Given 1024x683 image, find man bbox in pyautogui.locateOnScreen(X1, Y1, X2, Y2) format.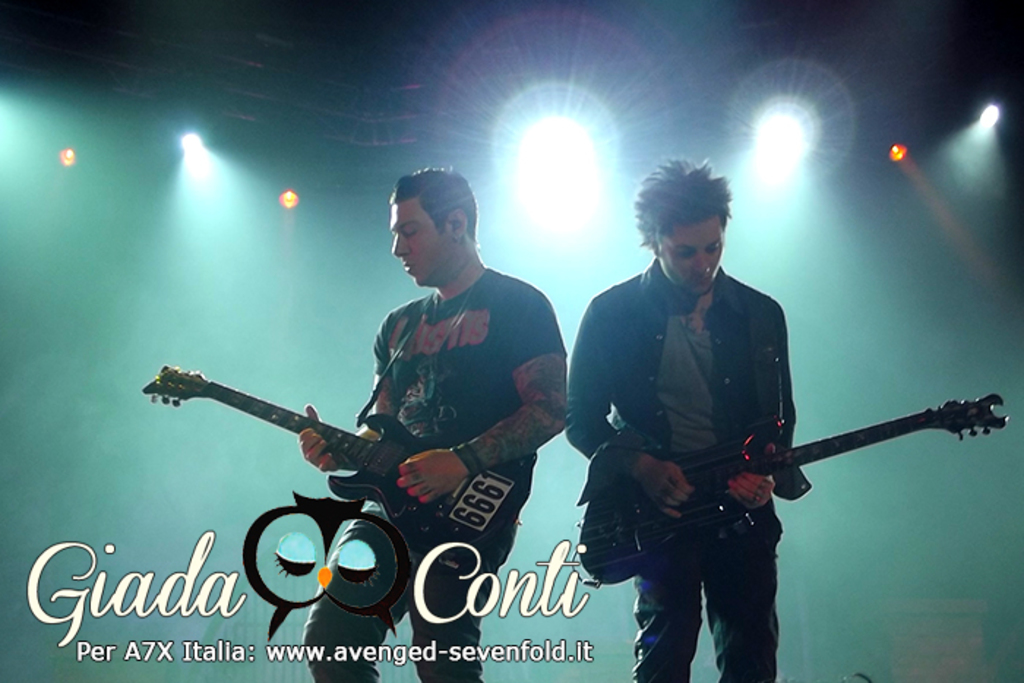
pyautogui.locateOnScreen(285, 168, 569, 582).
